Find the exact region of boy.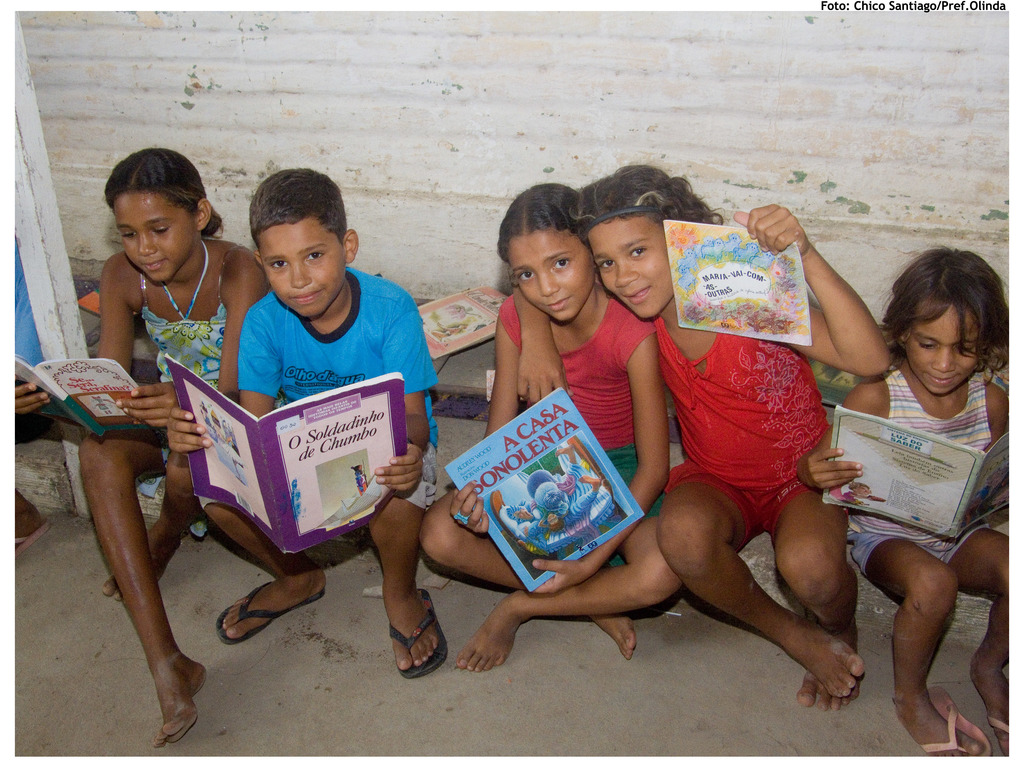
Exact region: rect(165, 169, 444, 680).
